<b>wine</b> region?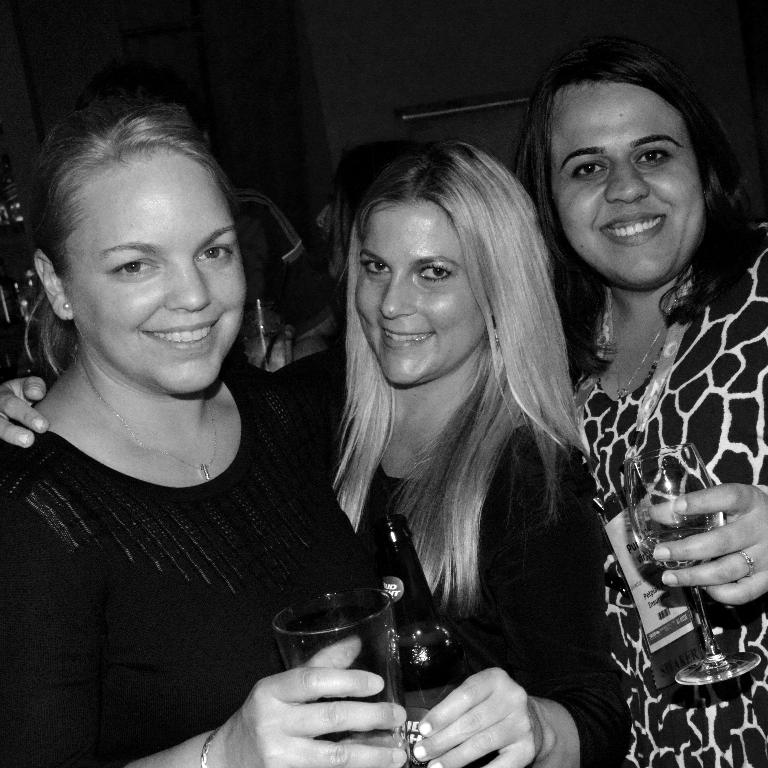
393:501:469:767
